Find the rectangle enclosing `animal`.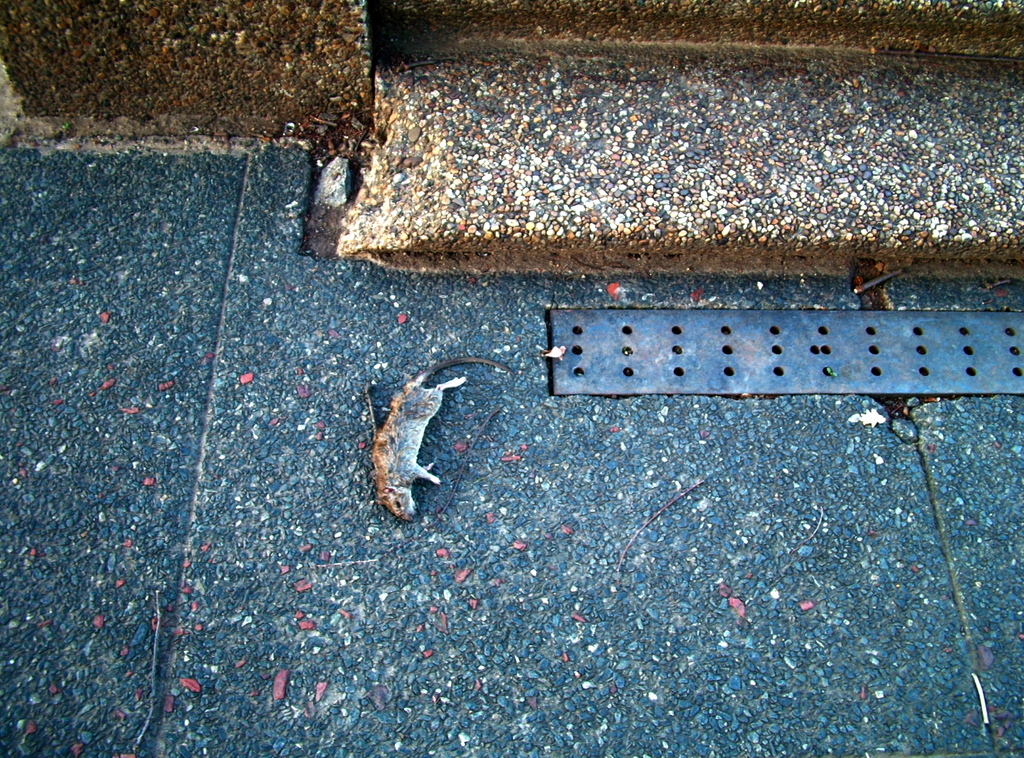
(369,353,513,519).
